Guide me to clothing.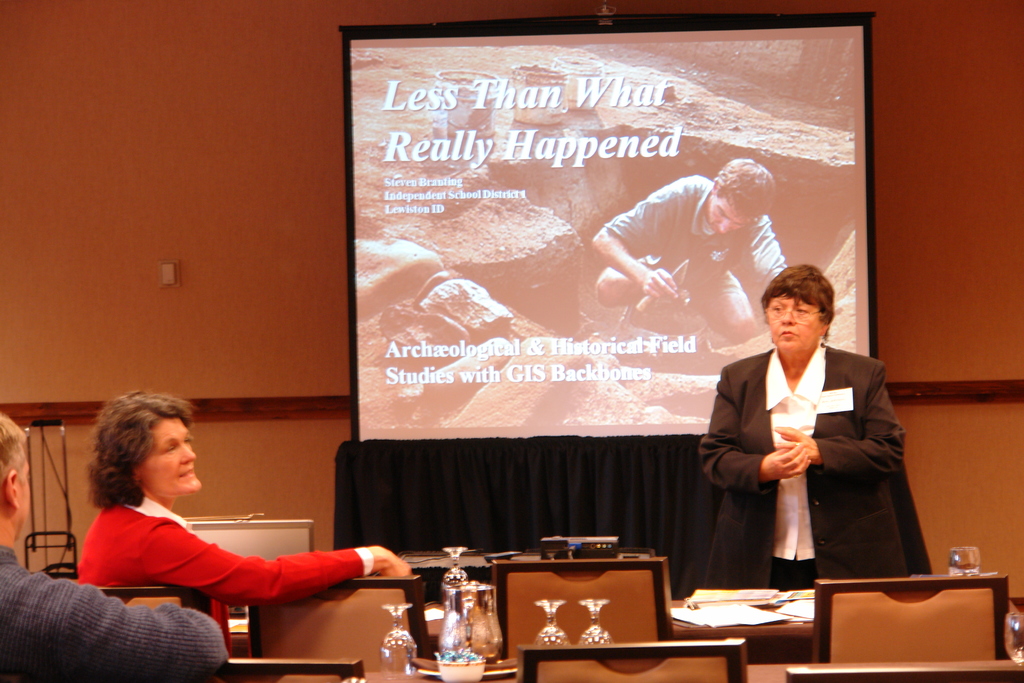
Guidance: 609:172:792:311.
